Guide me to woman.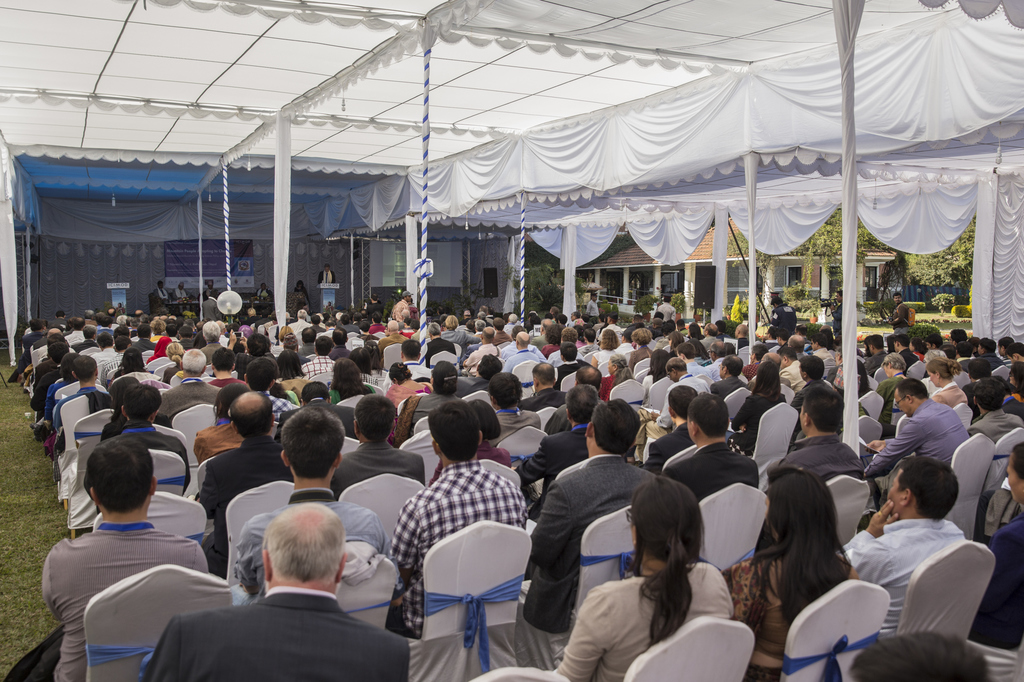
Guidance: x1=721, y1=466, x2=858, y2=681.
